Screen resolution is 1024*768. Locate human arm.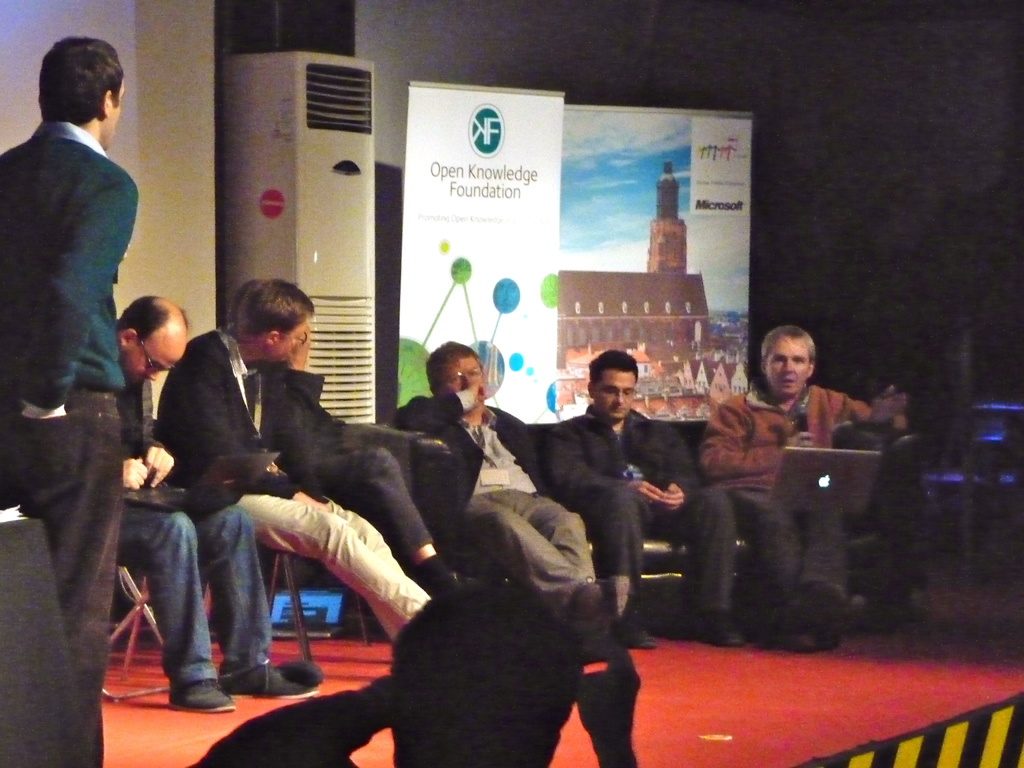
select_region(527, 428, 630, 505).
